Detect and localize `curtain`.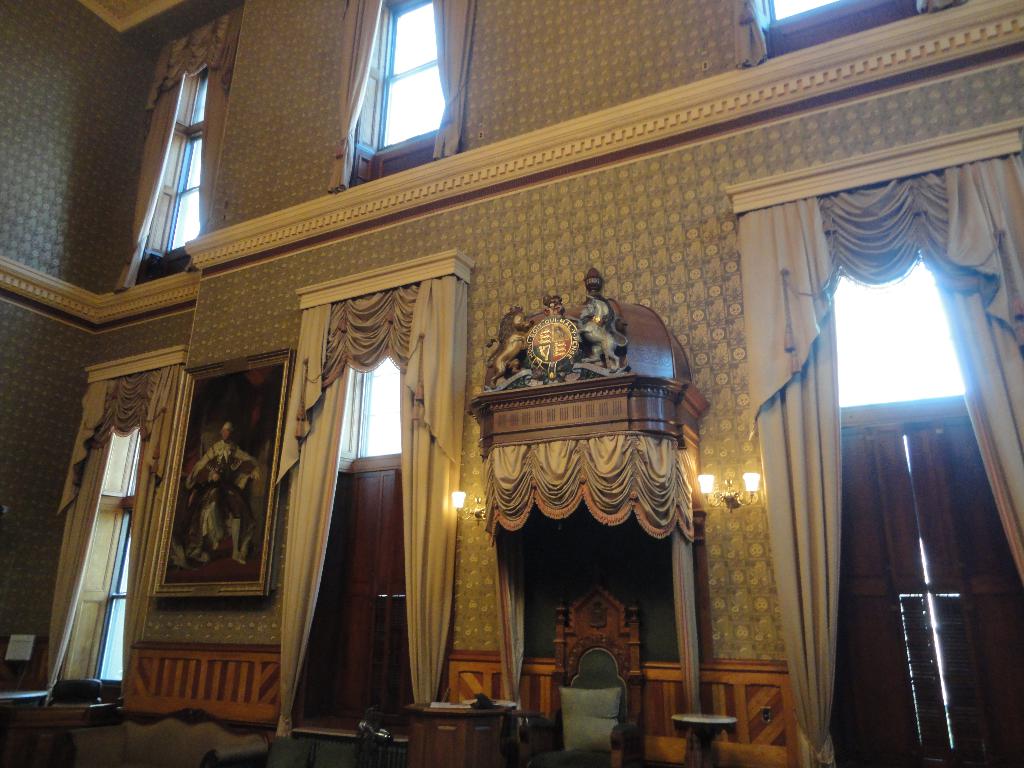
Localized at (728,0,970,68).
